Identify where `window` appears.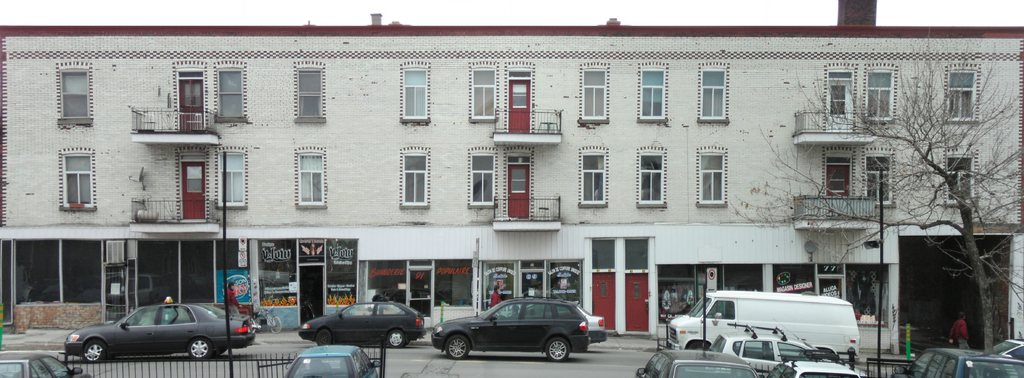
Appears at crop(216, 152, 246, 210).
